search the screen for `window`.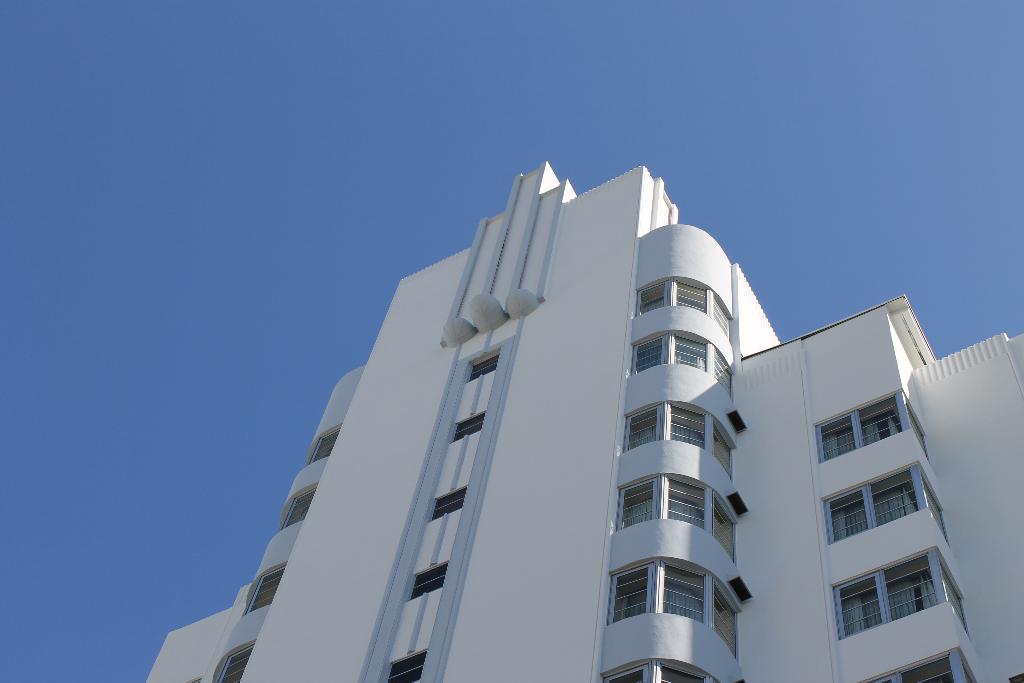
Found at detection(600, 474, 738, 554).
